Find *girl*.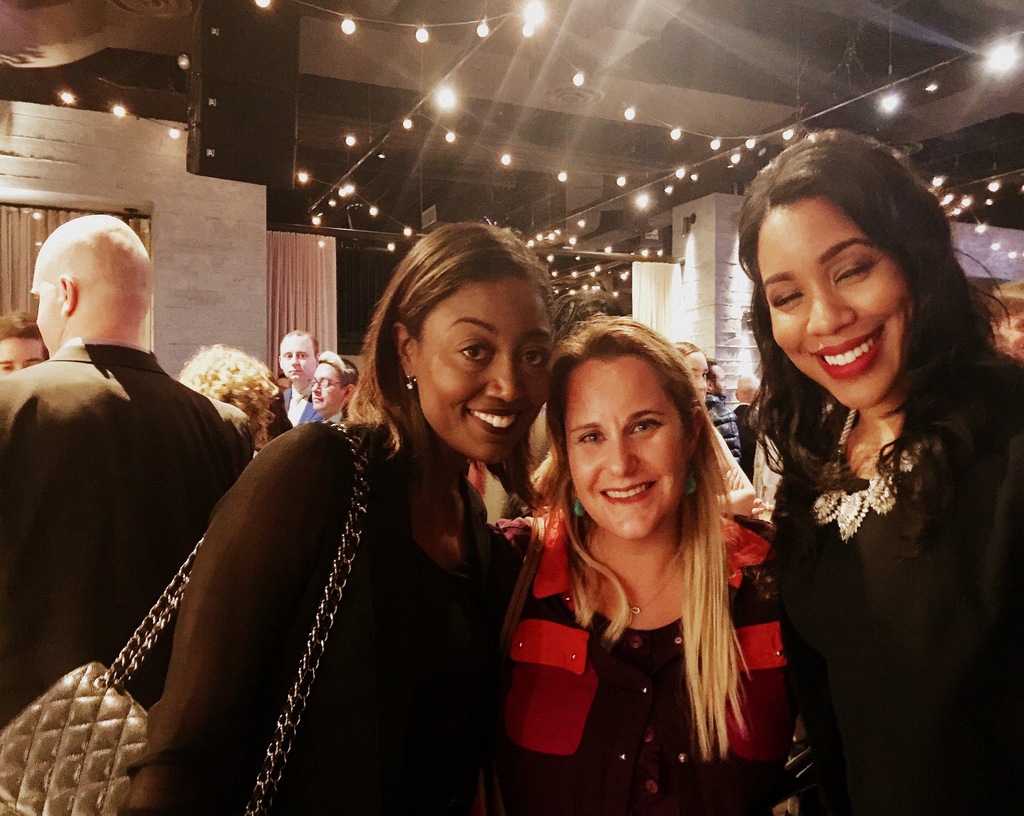
(x1=740, y1=127, x2=1023, y2=815).
